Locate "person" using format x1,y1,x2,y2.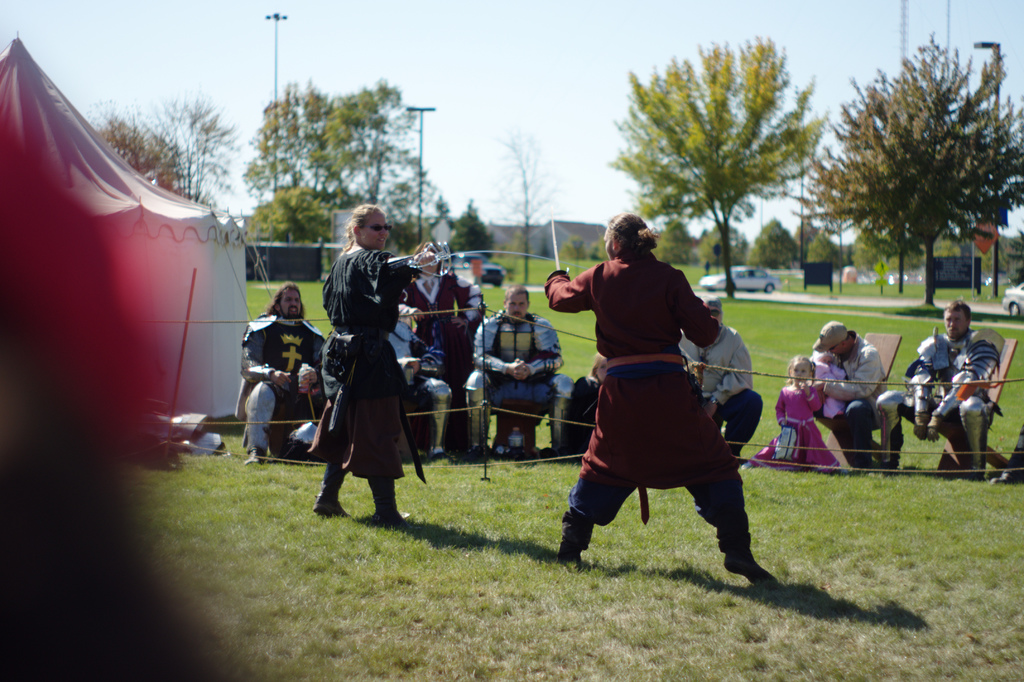
470,279,582,458.
